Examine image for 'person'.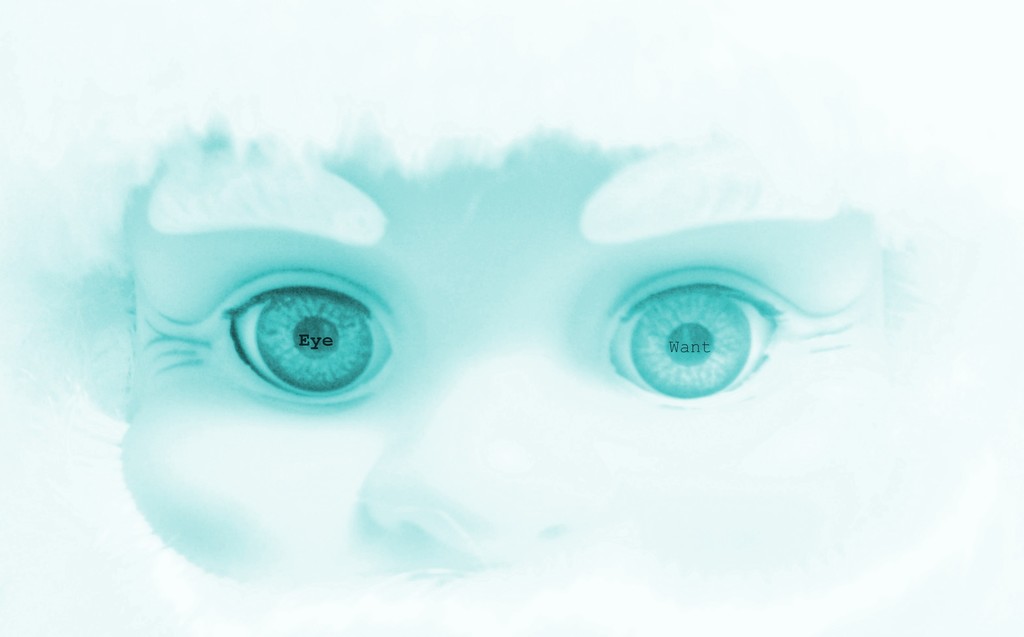
Examination result: rect(68, 130, 924, 593).
